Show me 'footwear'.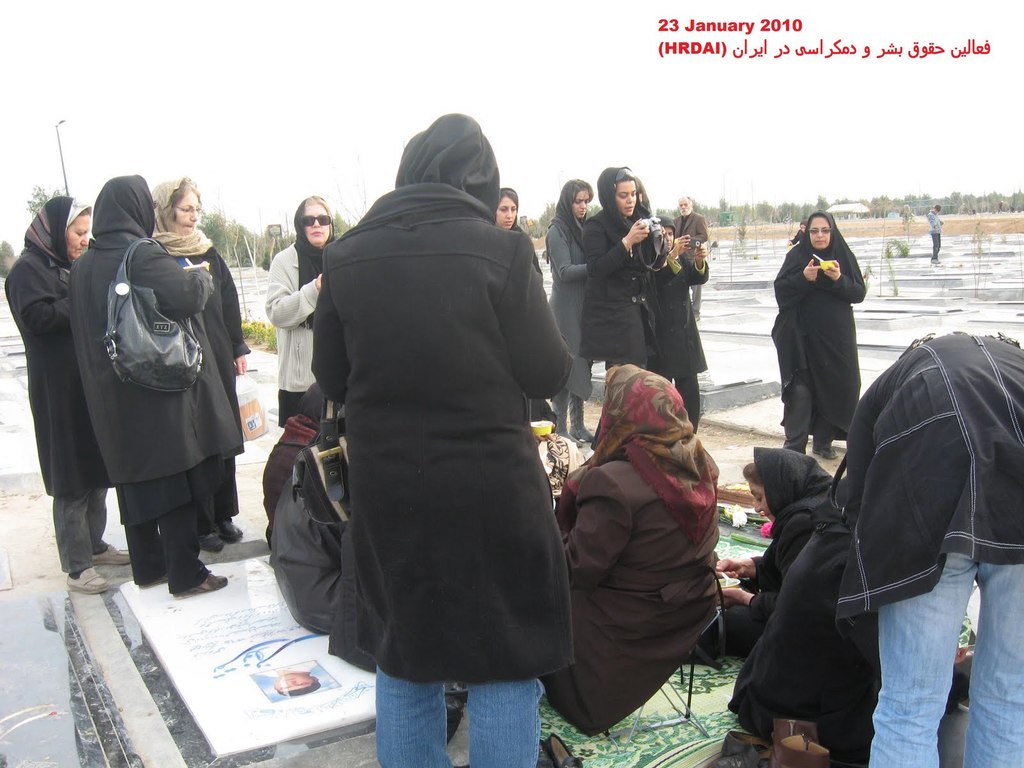
'footwear' is here: (left=537, top=739, right=553, bottom=767).
